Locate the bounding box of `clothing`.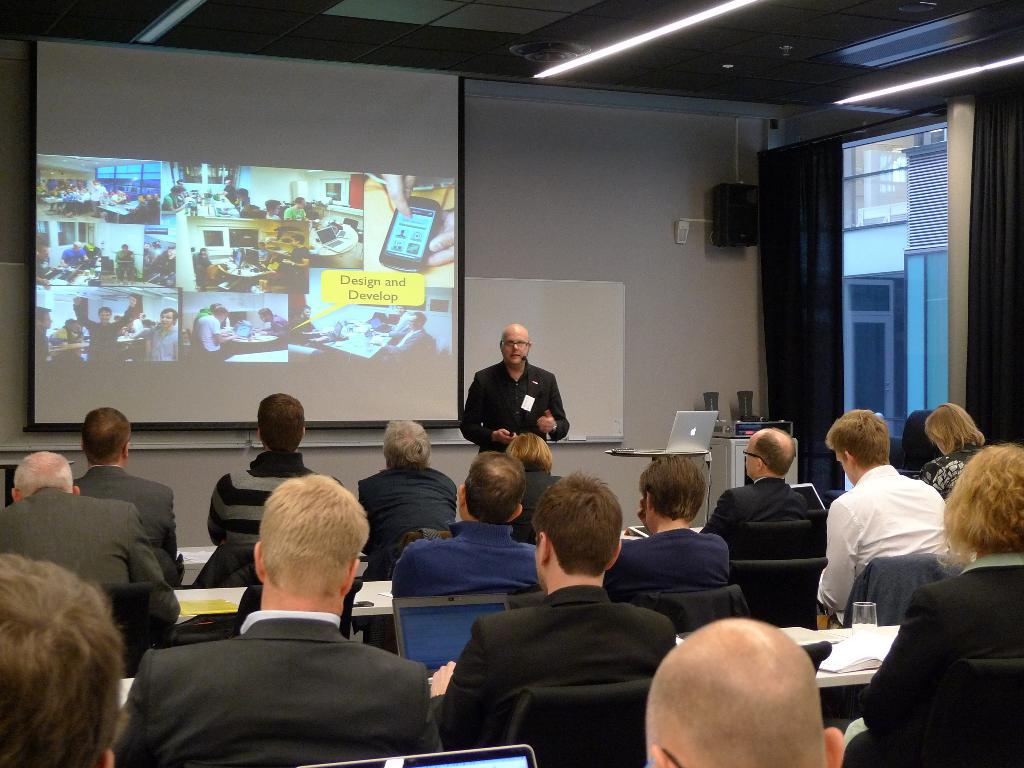
Bounding box: select_region(387, 315, 409, 336).
